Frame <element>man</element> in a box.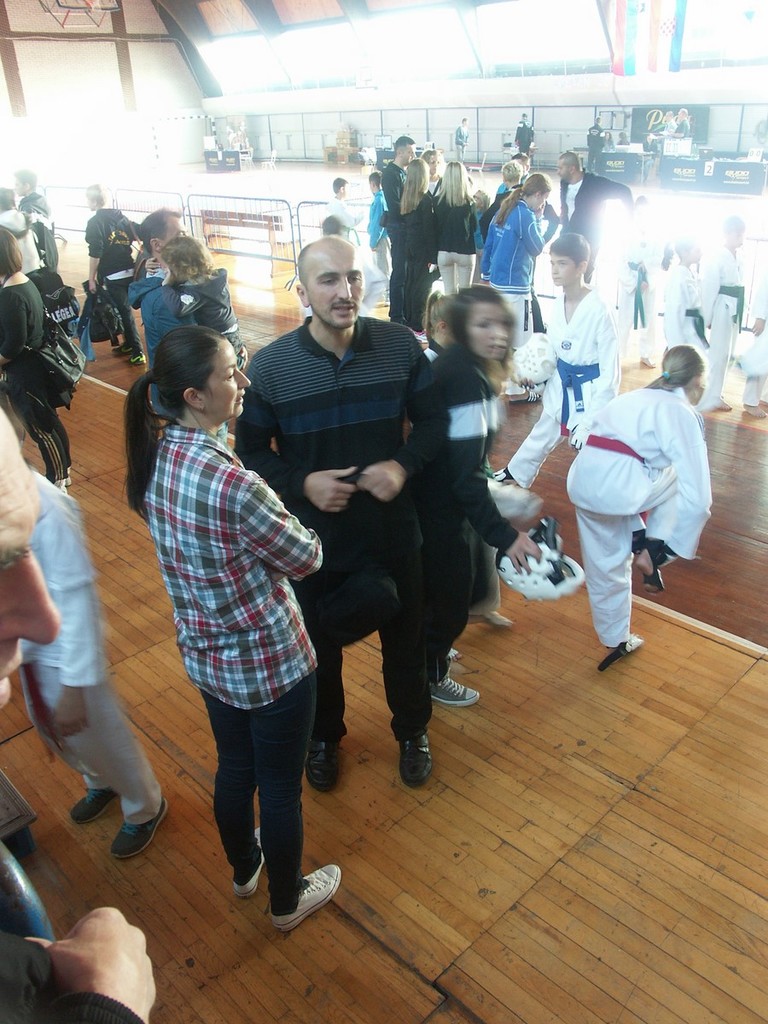
box=[674, 108, 690, 137].
